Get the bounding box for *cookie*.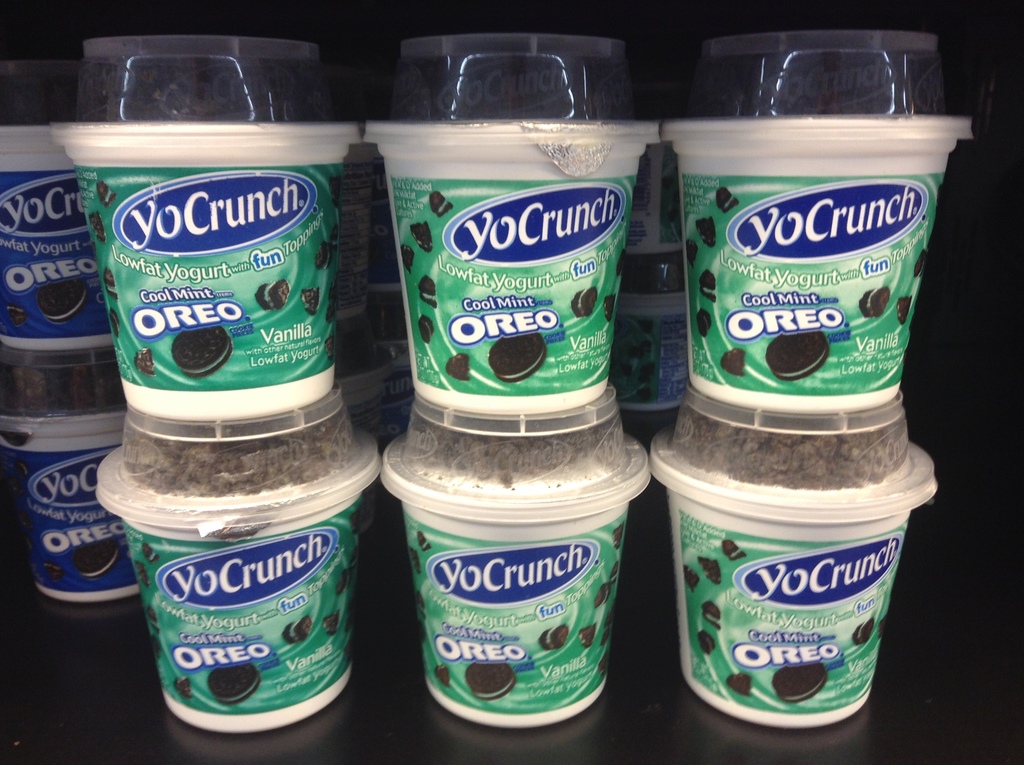
left=684, top=564, right=705, bottom=590.
